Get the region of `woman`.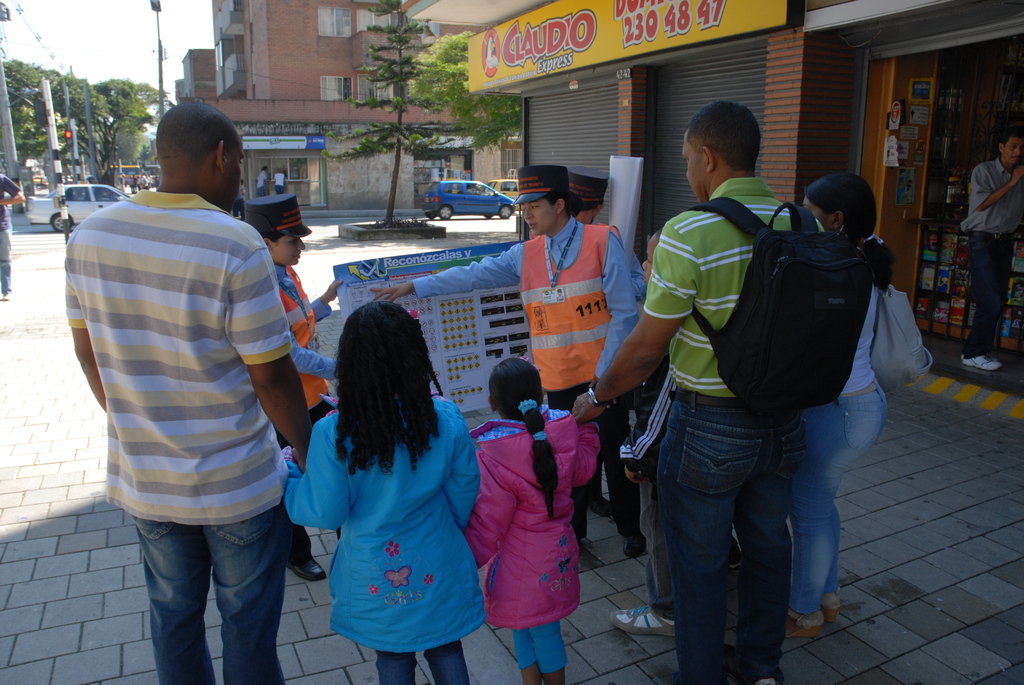
(x1=370, y1=170, x2=639, y2=556).
